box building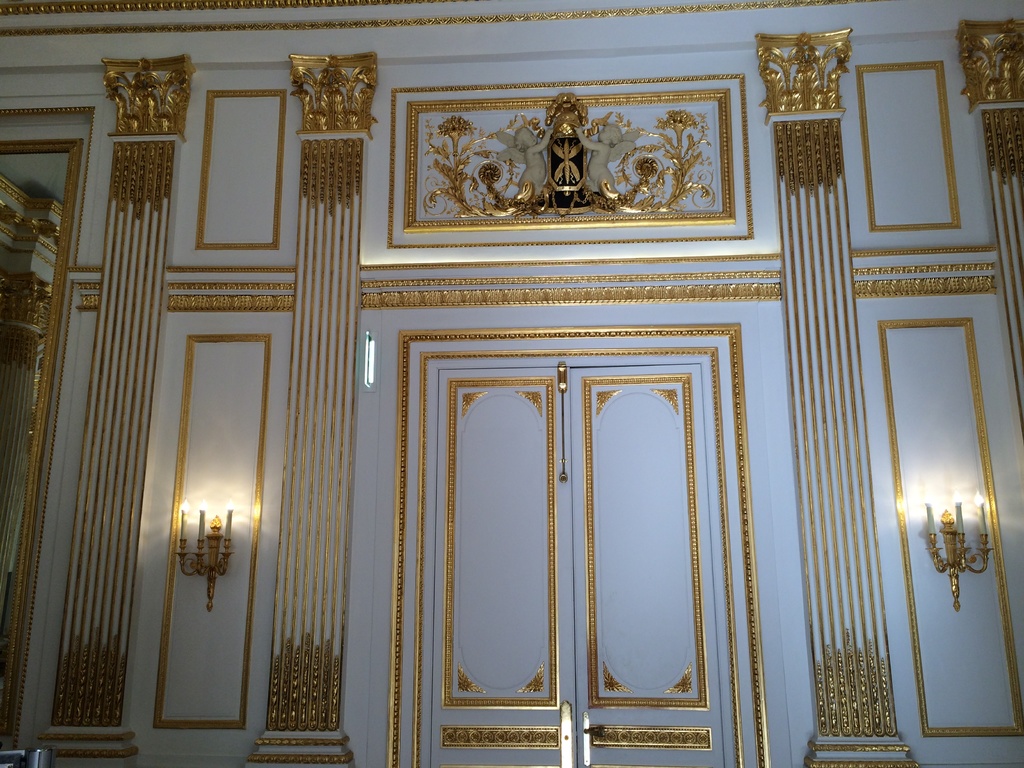
{"left": 0, "top": 0, "right": 1023, "bottom": 767}
